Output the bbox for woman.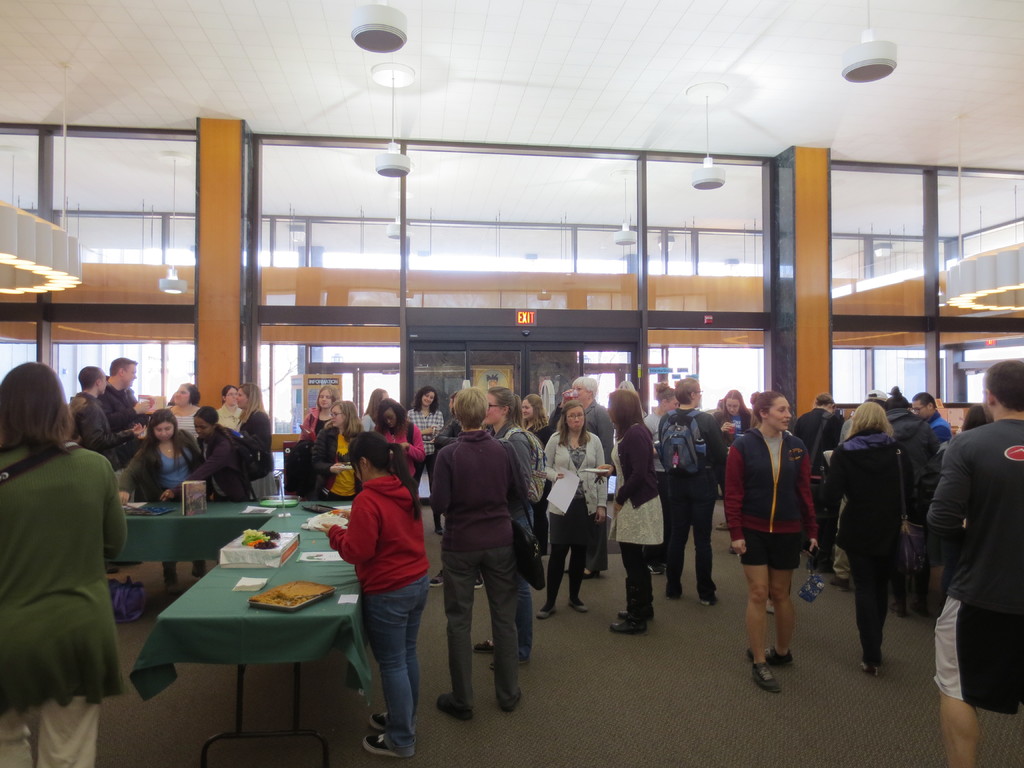
bbox(9, 352, 128, 742).
